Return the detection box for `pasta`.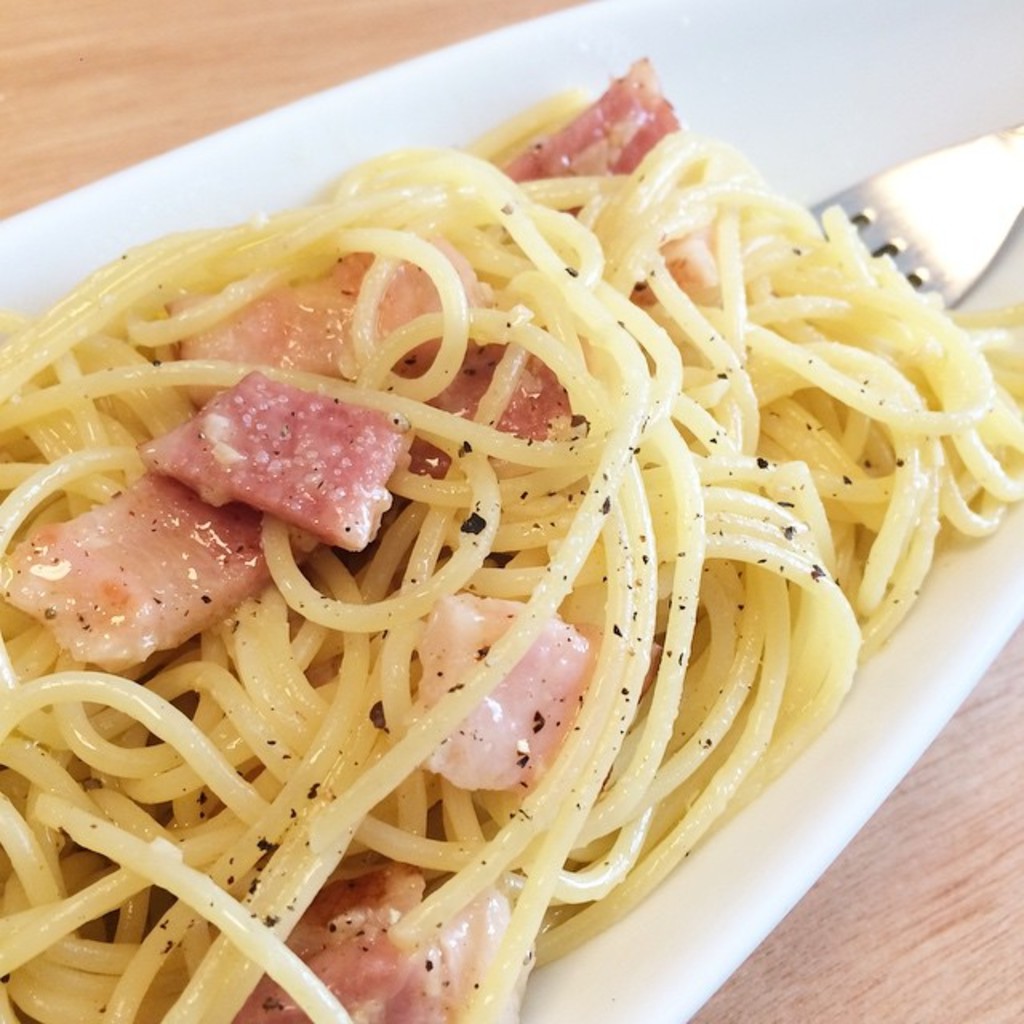
rect(0, 77, 1022, 1022).
